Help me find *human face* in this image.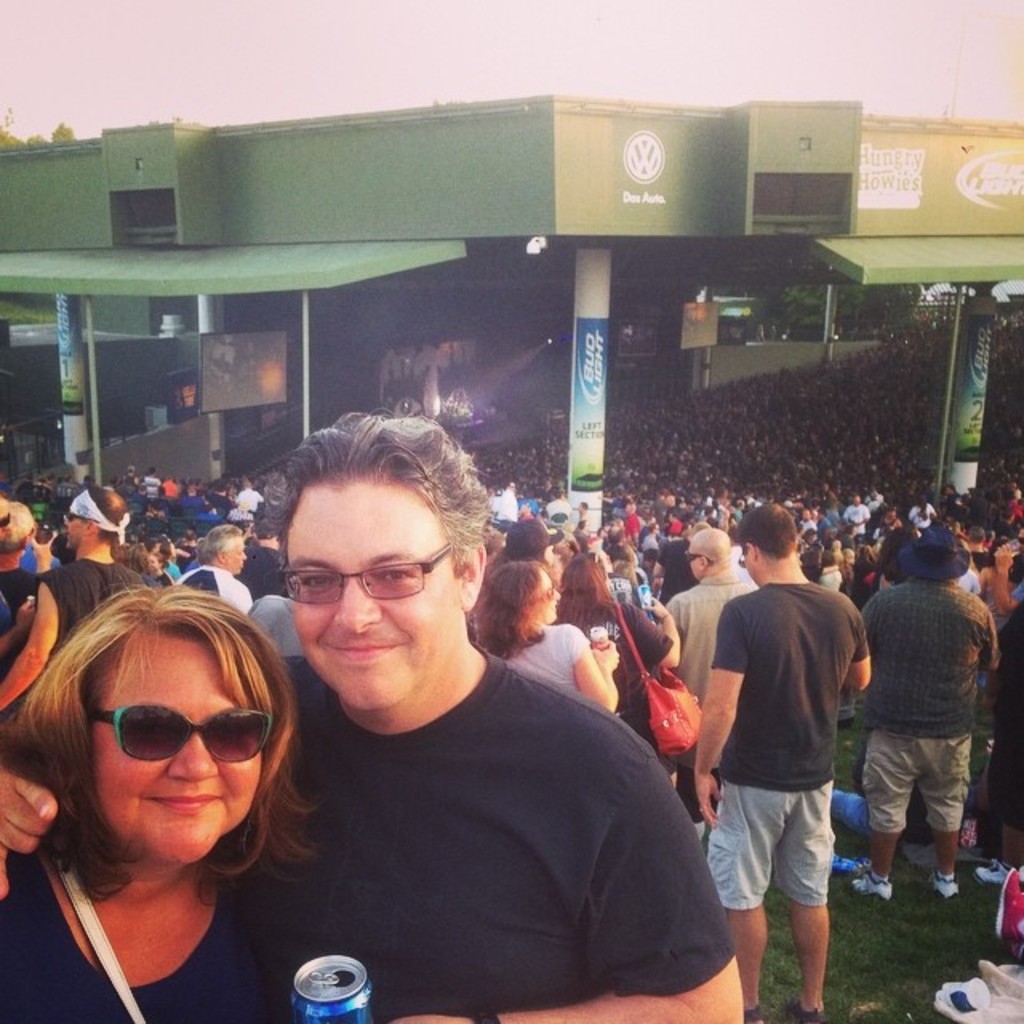
Found it: left=541, top=566, right=563, bottom=622.
